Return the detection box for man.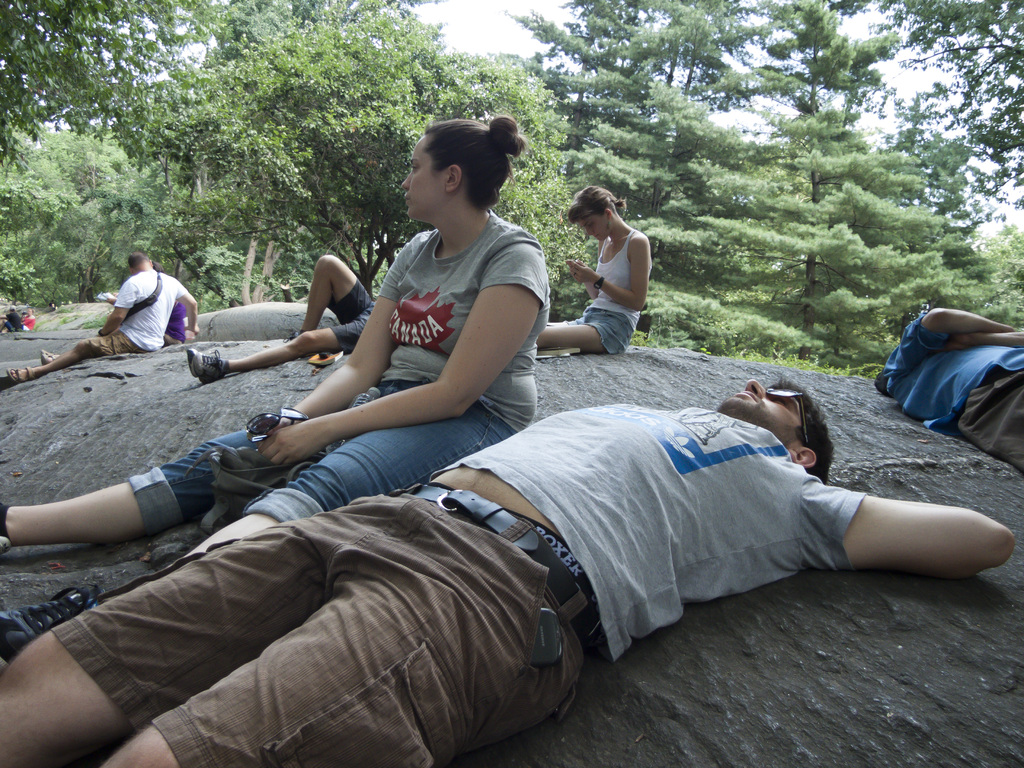
detection(6, 254, 200, 387).
